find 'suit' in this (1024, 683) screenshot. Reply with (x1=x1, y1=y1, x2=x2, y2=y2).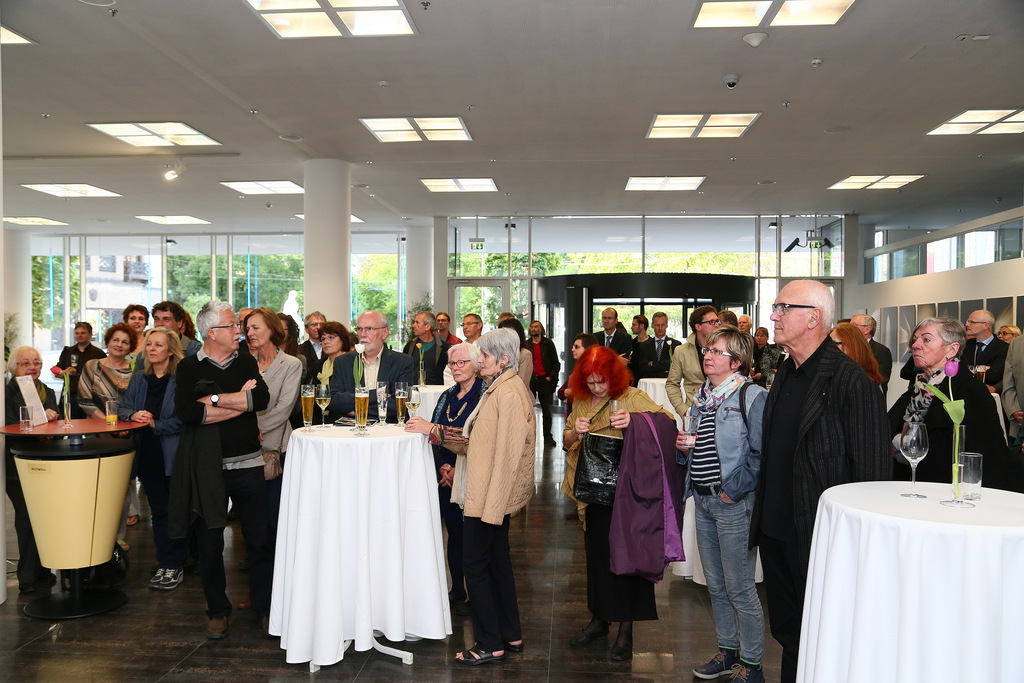
(x1=115, y1=367, x2=182, y2=476).
